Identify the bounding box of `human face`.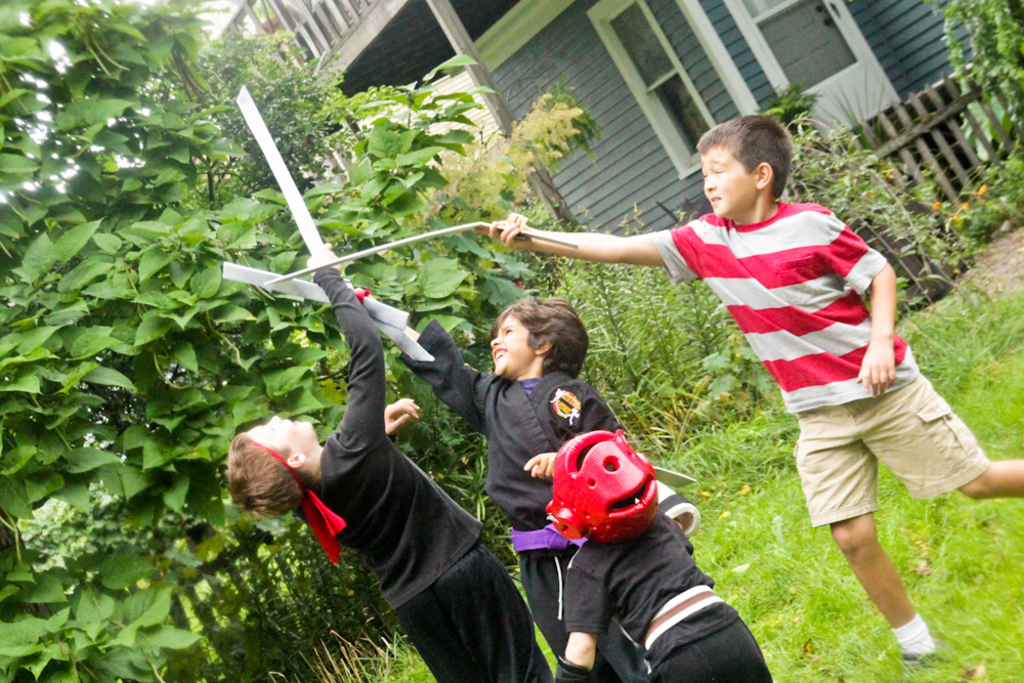
bbox=[244, 414, 315, 451].
